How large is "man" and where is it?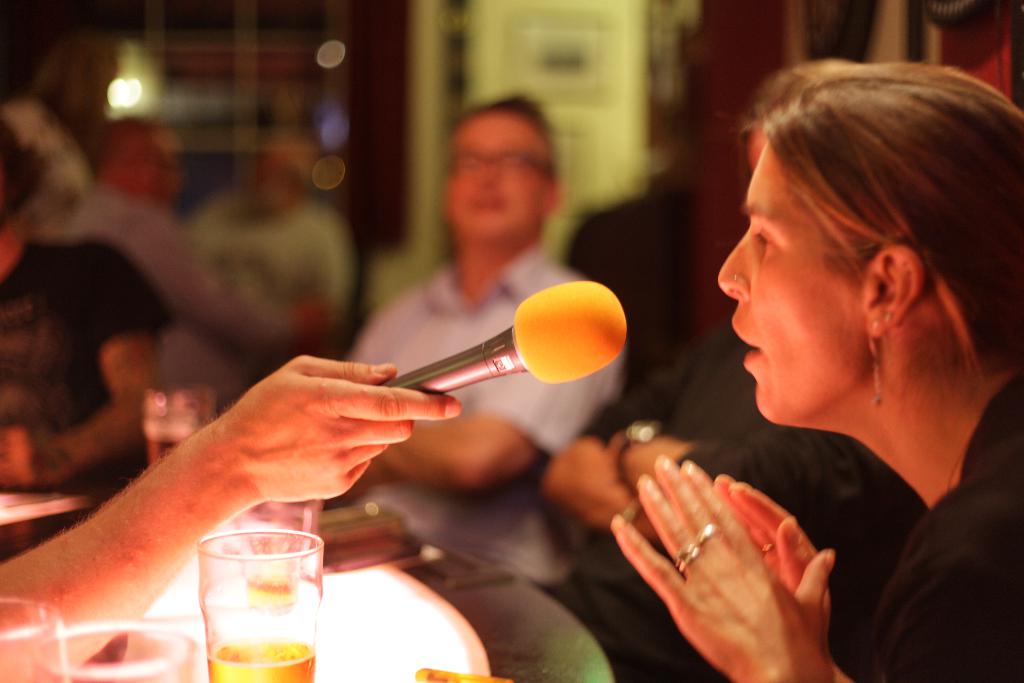
Bounding box: box(1, 105, 173, 490).
